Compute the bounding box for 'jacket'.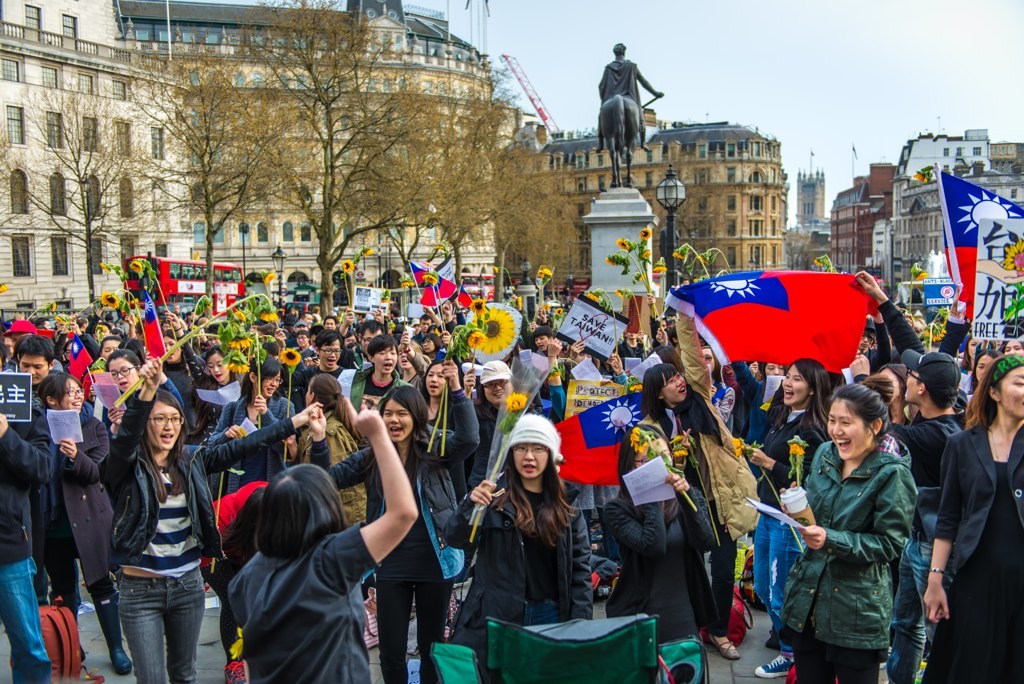
(left=30, top=413, right=110, bottom=594).
